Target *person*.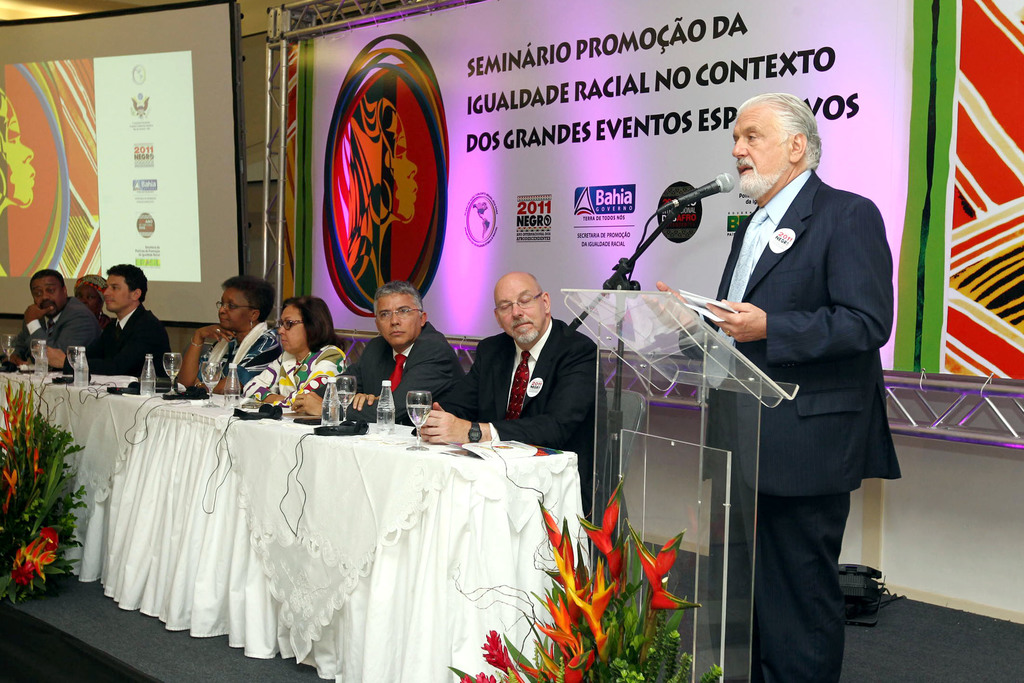
Target region: locate(422, 272, 607, 525).
